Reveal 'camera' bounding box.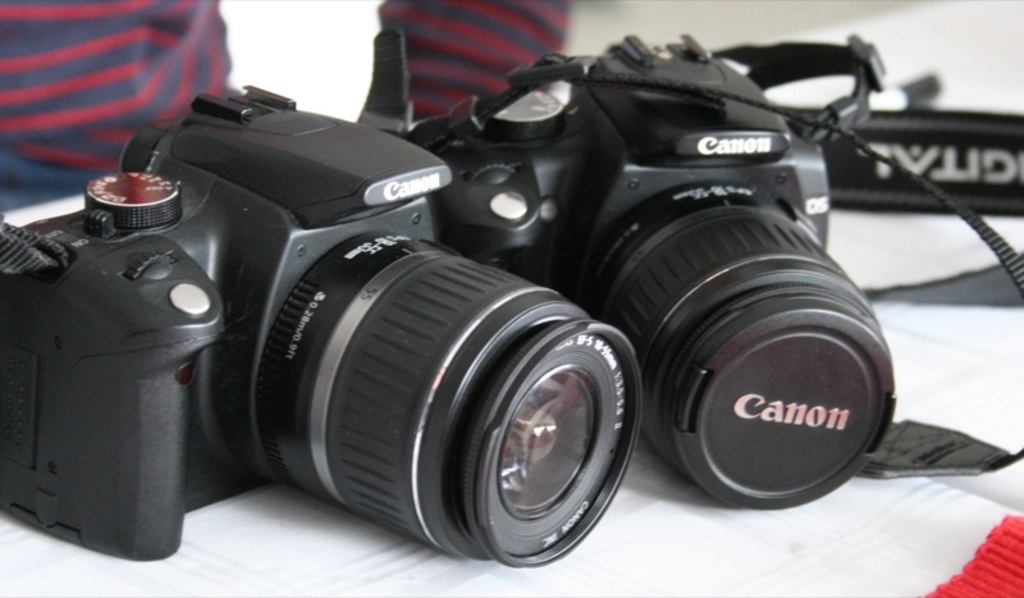
Revealed: bbox(420, 49, 895, 521).
